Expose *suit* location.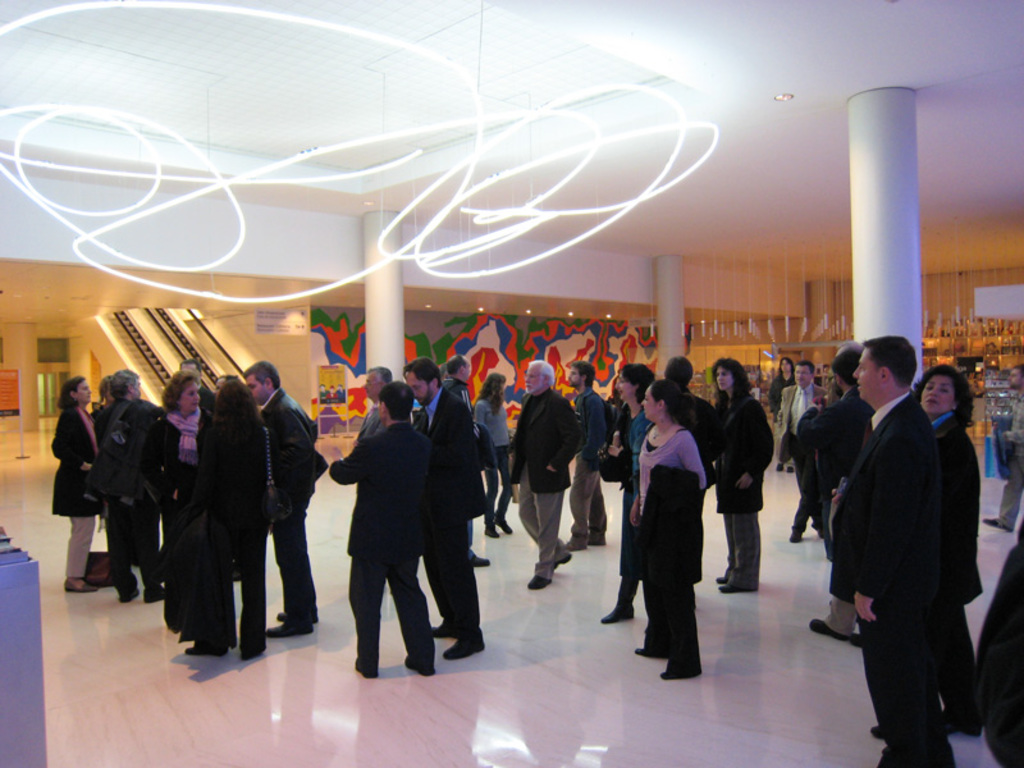
Exposed at left=823, top=339, right=984, bottom=750.
